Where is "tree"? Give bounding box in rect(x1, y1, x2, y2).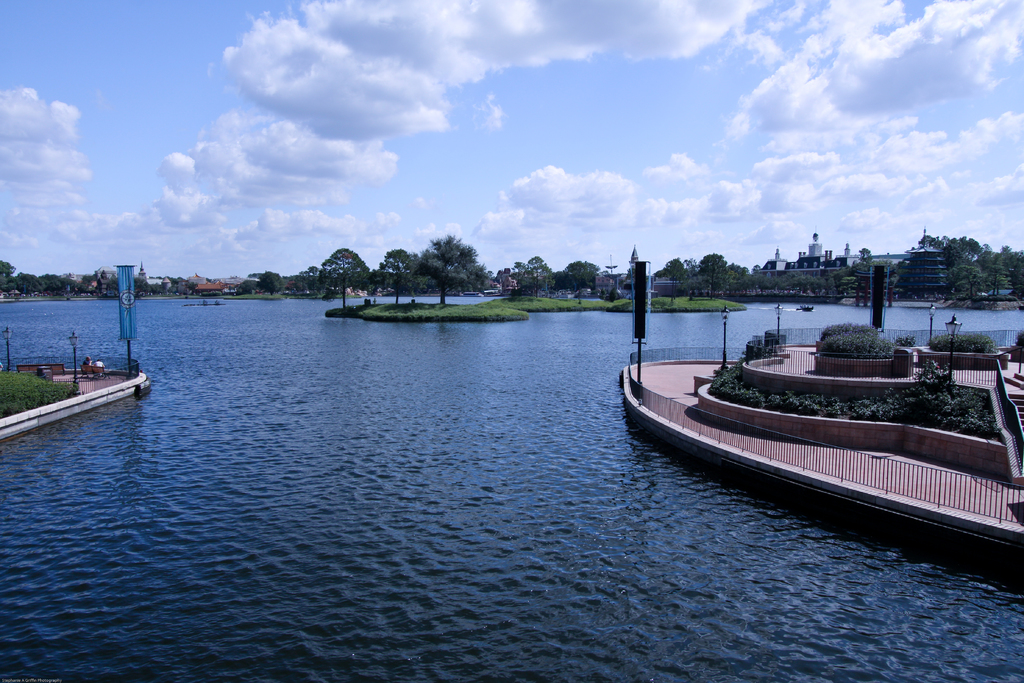
rect(366, 253, 419, 307).
